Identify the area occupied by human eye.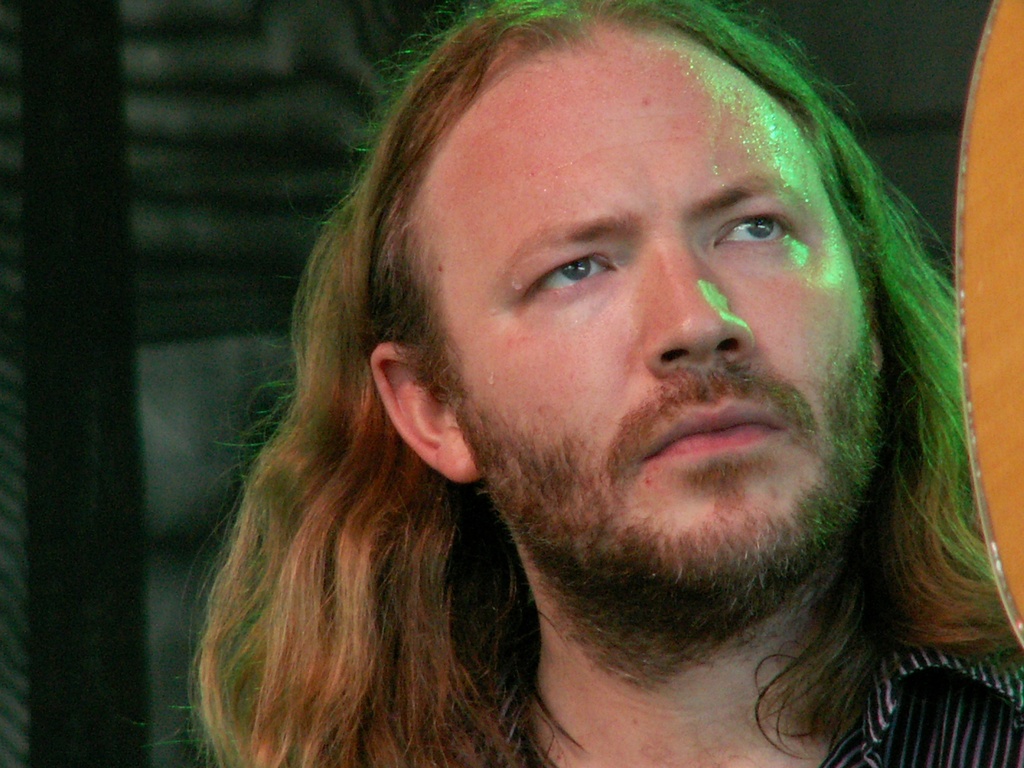
Area: Rect(711, 204, 800, 253).
